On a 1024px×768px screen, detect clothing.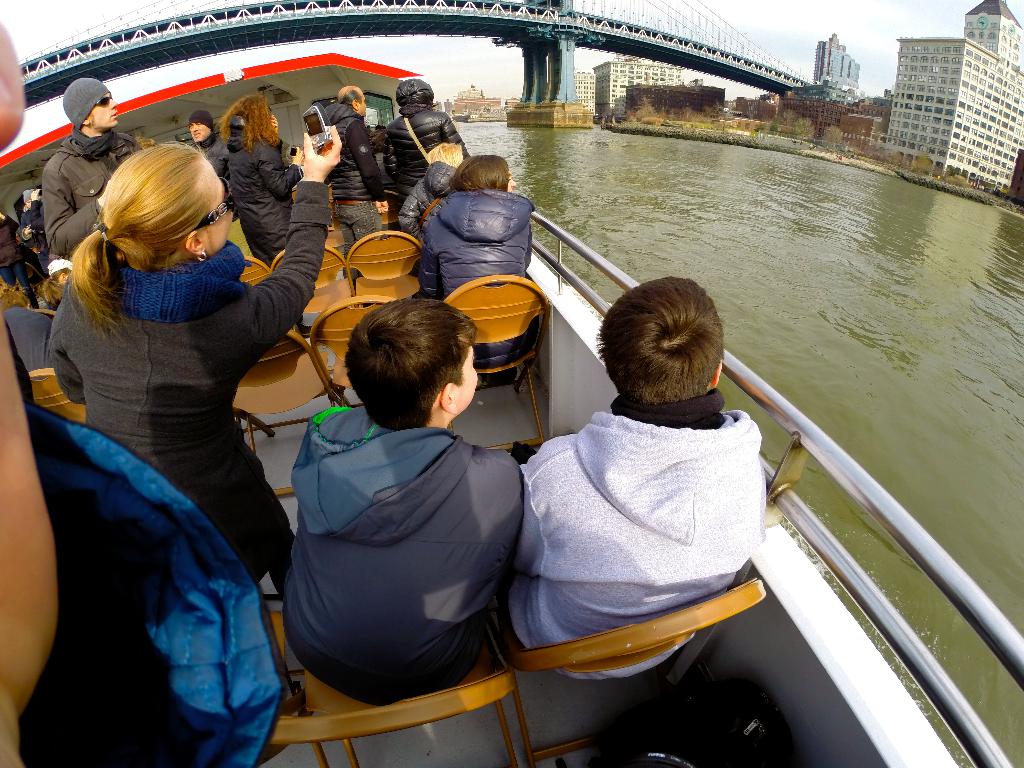
x1=334 y1=204 x2=372 y2=257.
